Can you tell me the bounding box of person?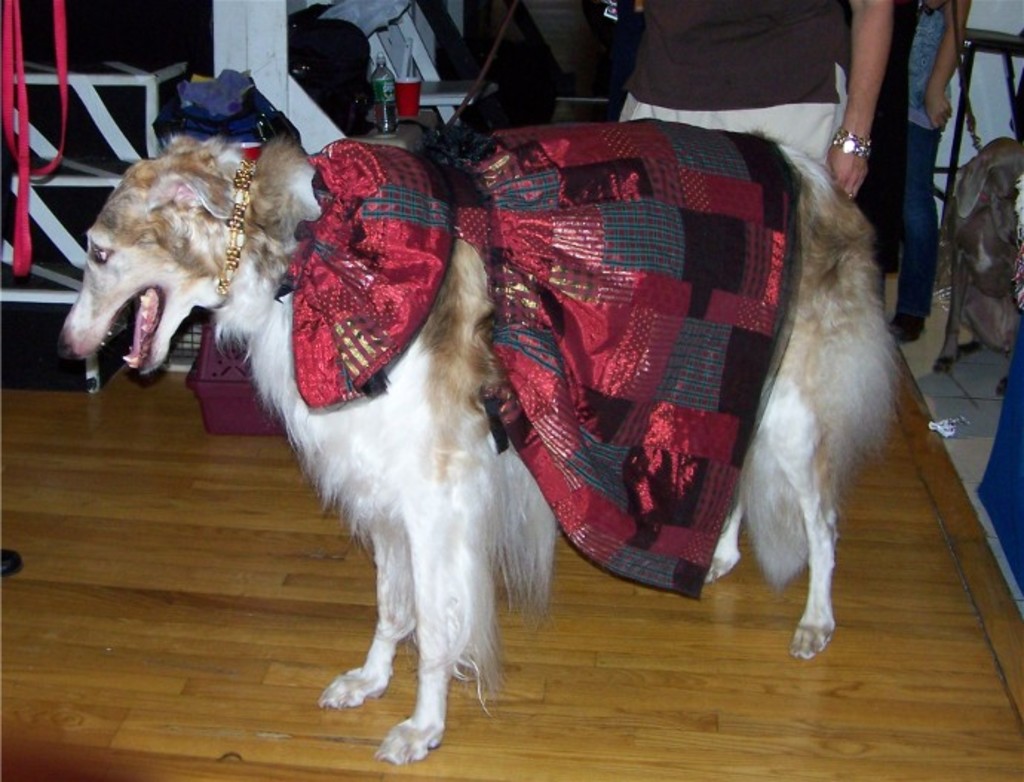
{"left": 611, "top": 0, "right": 892, "bottom": 196}.
